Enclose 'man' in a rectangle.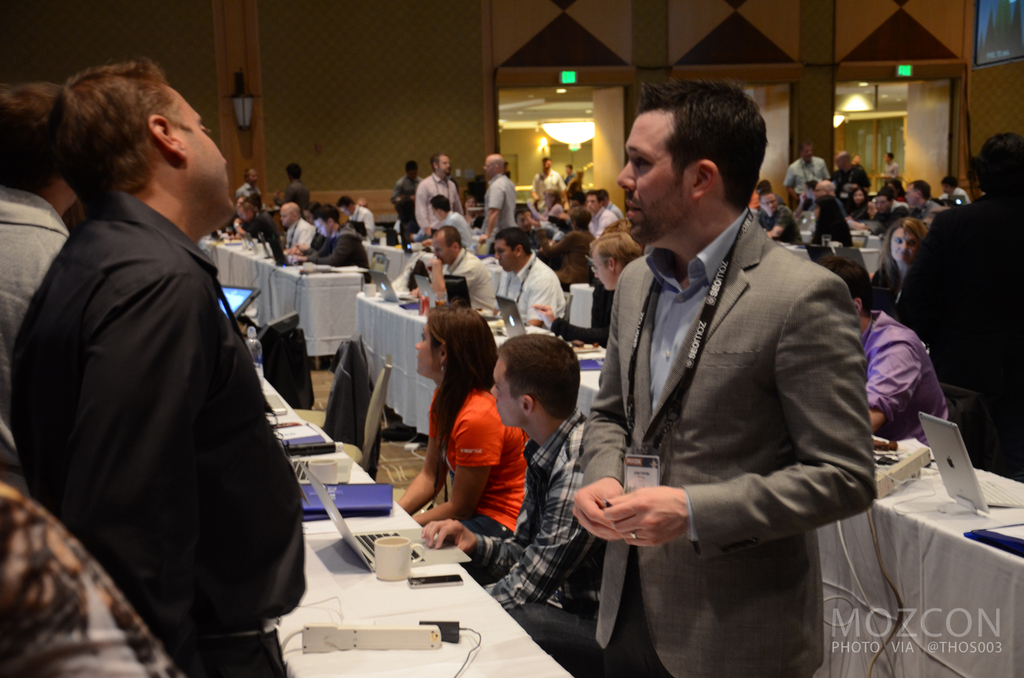
Rect(603, 188, 625, 220).
